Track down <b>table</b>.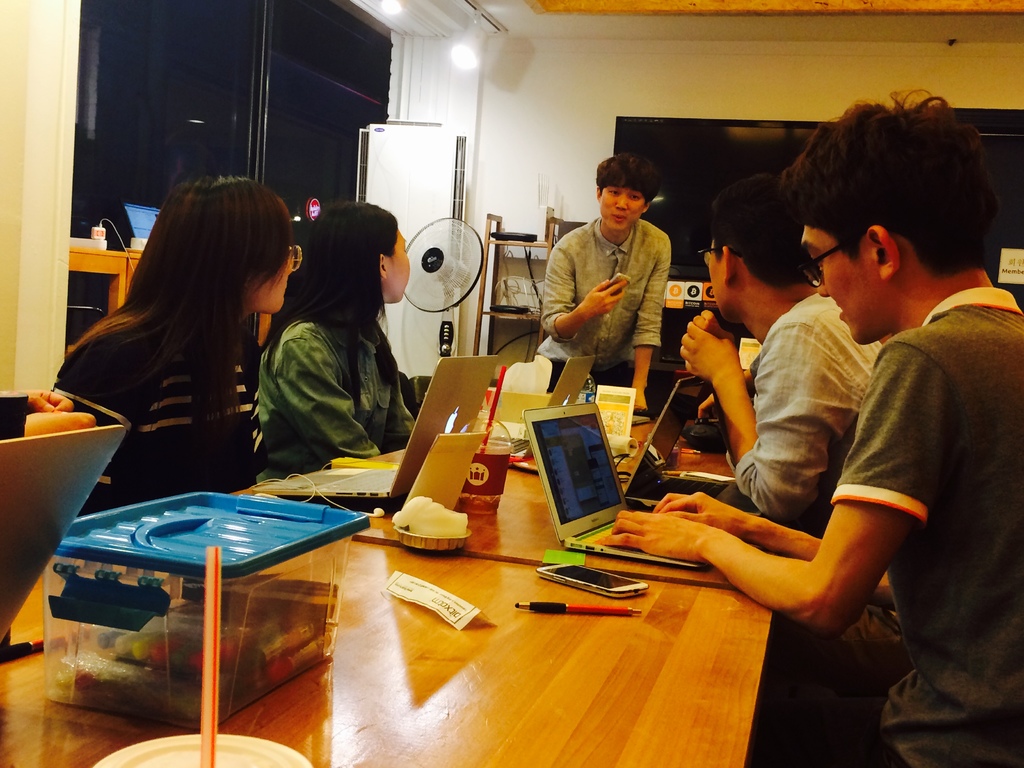
Tracked to x1=410, y1=381, x2=767, y2=494.
